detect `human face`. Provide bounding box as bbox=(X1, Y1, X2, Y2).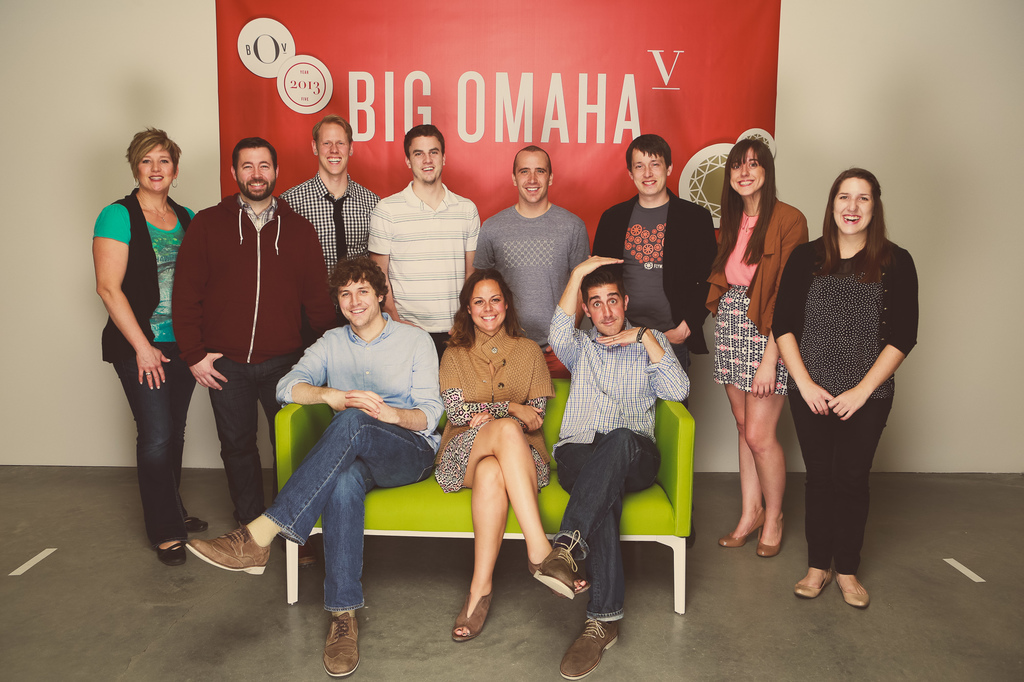
bbox=(584, 280, 623, 335).
